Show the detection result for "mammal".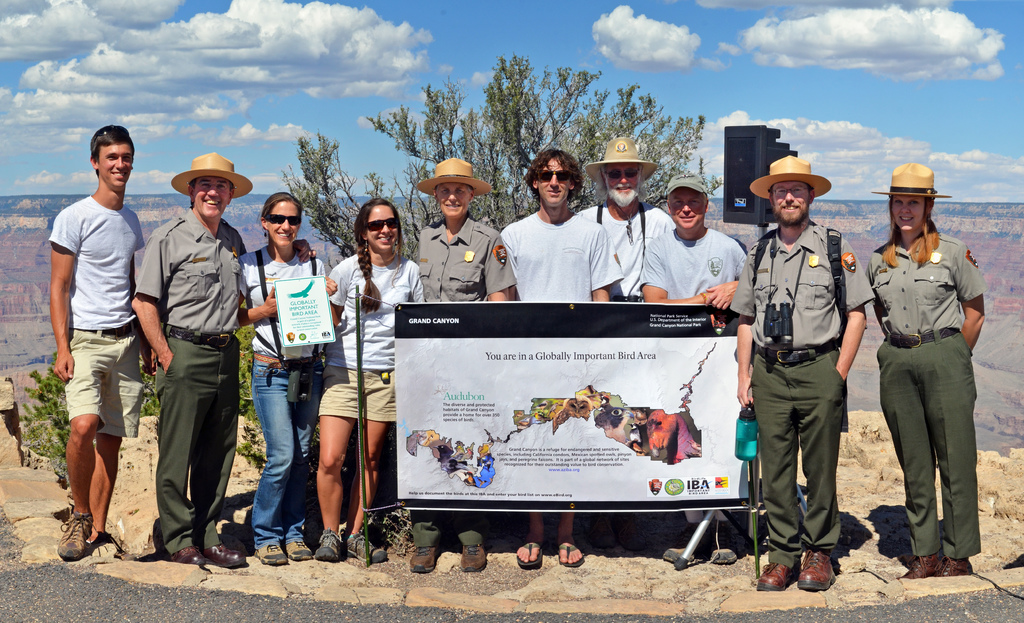
pyautogui.locateOnScreen(635, 170, 751, 565).
